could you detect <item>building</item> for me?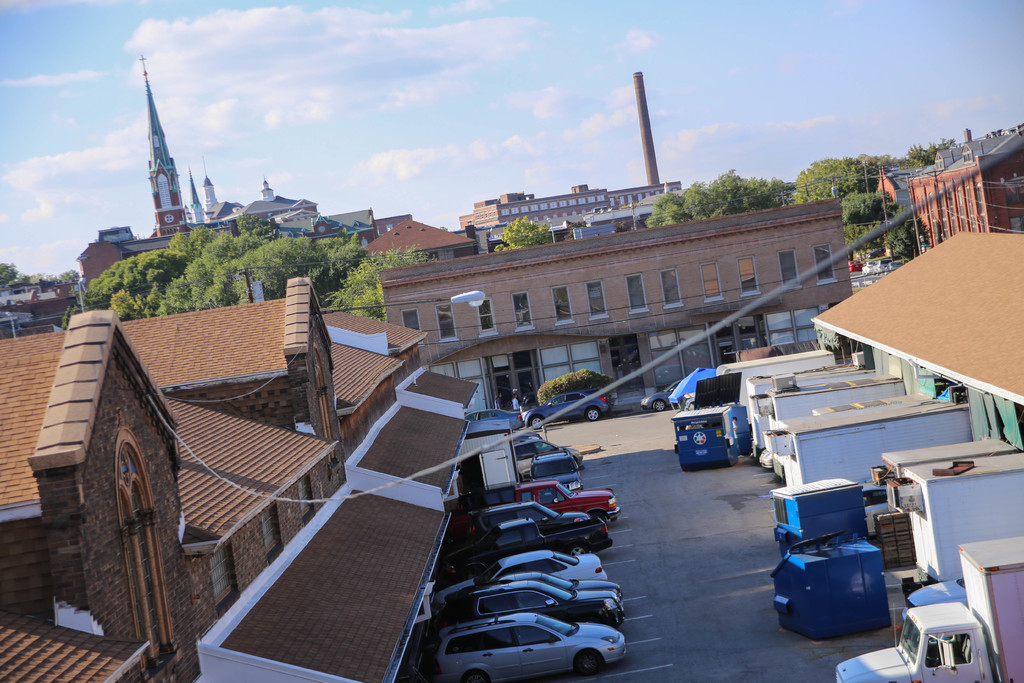
Detection result: 814, 238, 1023, 445.
